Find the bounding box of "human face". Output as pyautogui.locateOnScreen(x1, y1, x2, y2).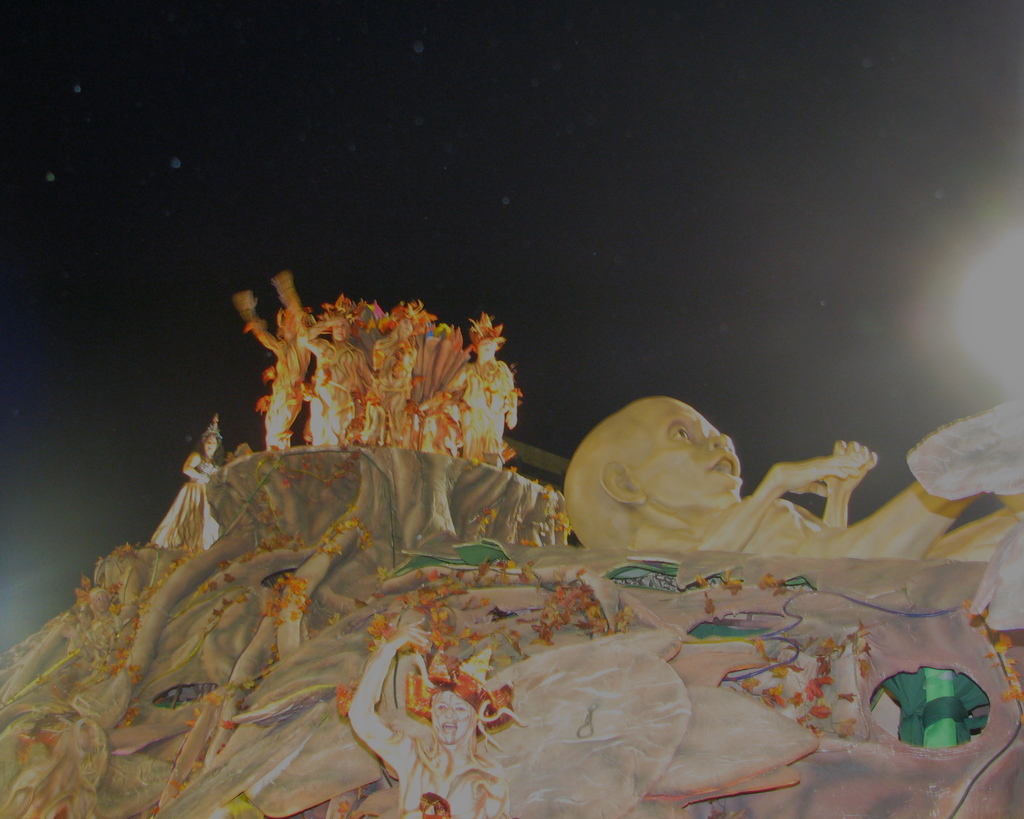
pyautogui.locateOnScreen(430, 692, 474, 747).
